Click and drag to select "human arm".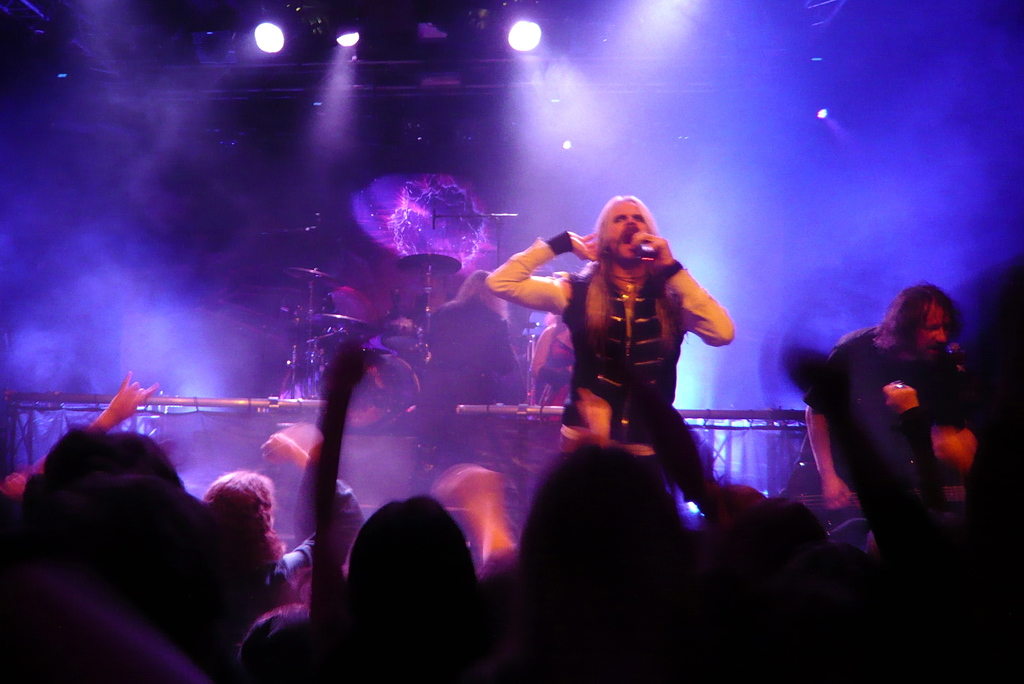
Selection: x1=259, y1=432, x2=367, y2=583.
